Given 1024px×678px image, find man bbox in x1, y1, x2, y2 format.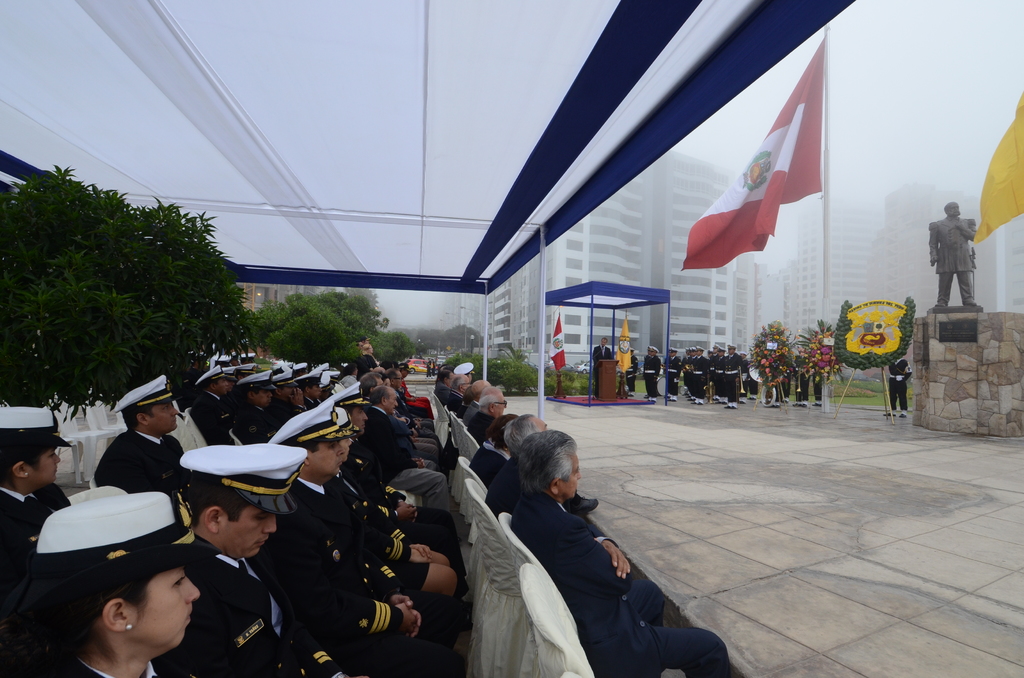
593, 340, 610, 401.
